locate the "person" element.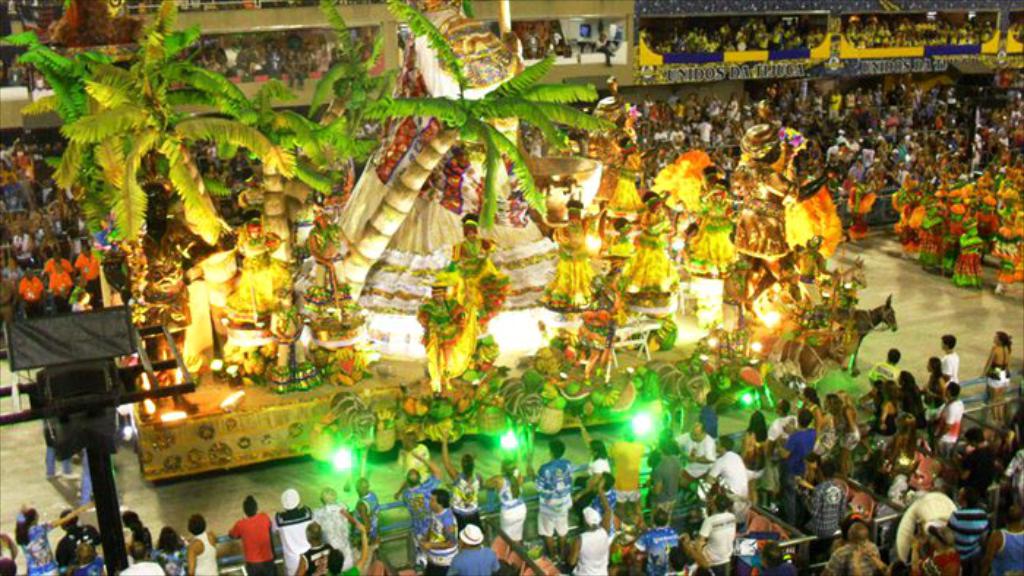
Element bbox: left=692, top=488, right=739, bottom=575.
